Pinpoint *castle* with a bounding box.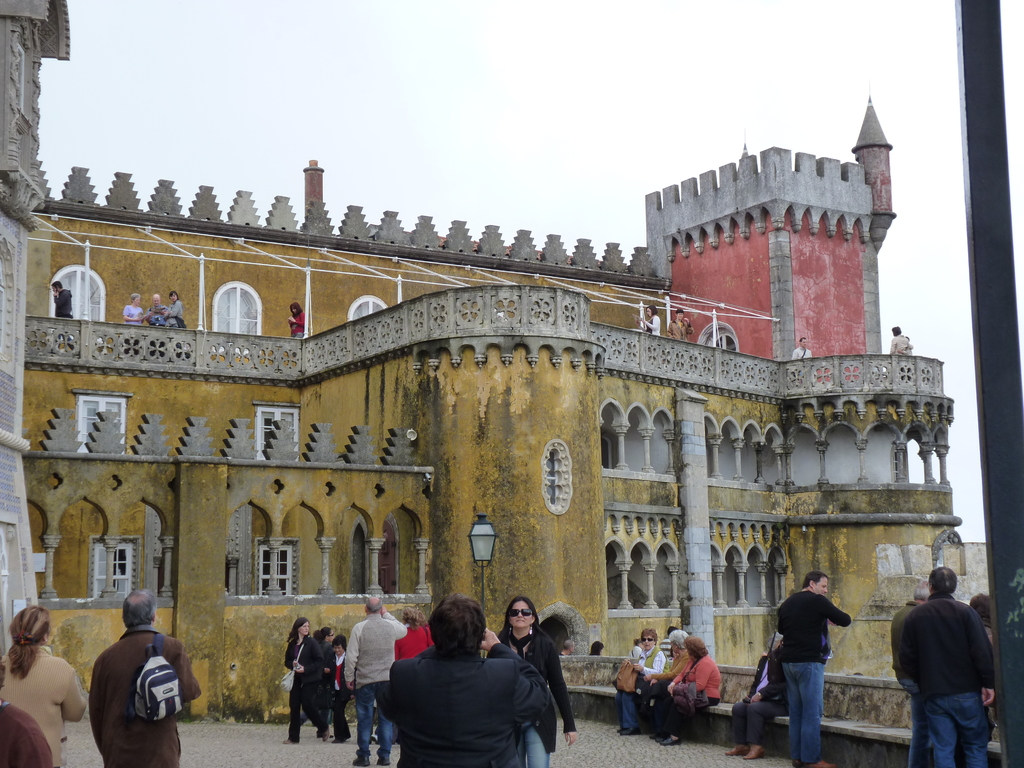
[x1=0, y1=0, x2=989, y2=707].
